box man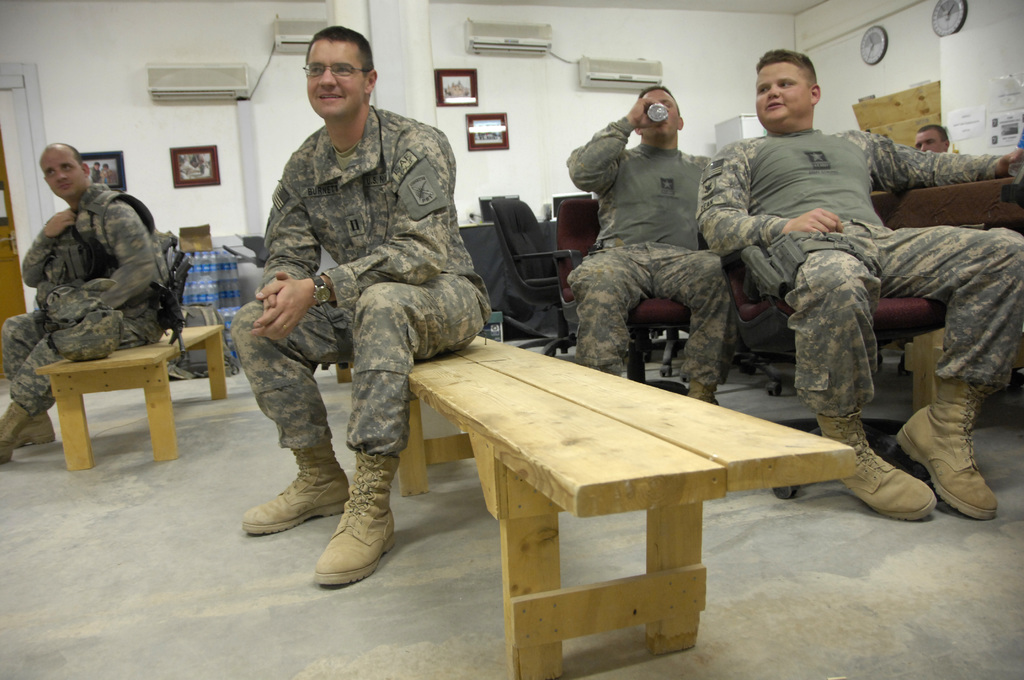
select_region(231, 24, 491, 587)
